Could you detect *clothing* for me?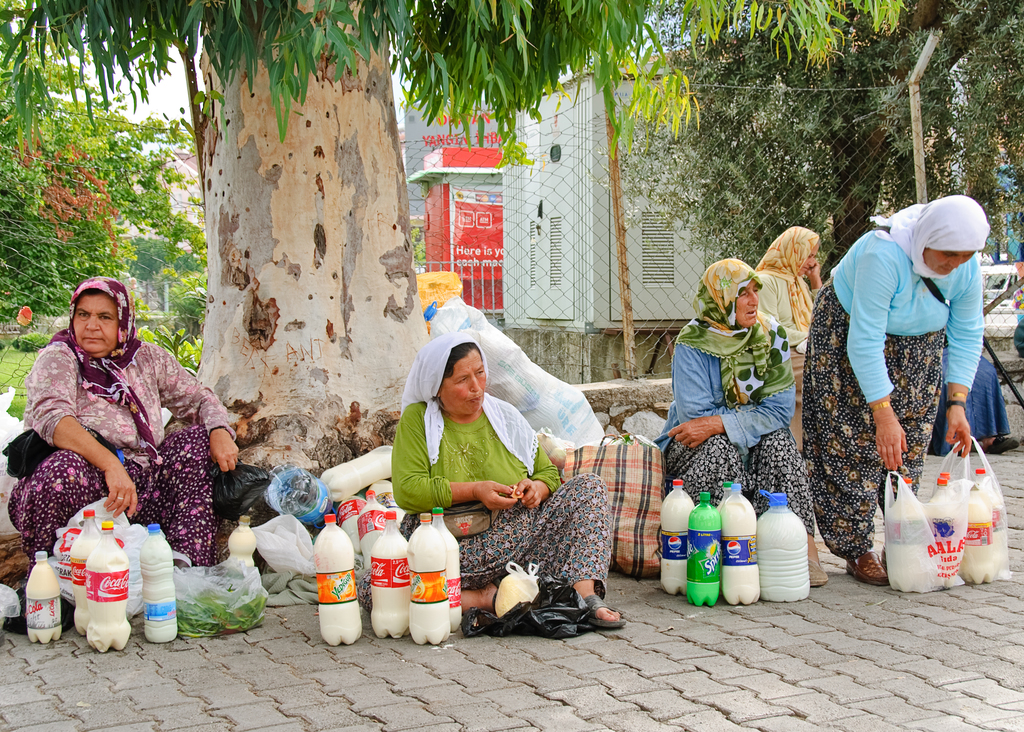
Detection result: locate(10, 271, 234, 568).
